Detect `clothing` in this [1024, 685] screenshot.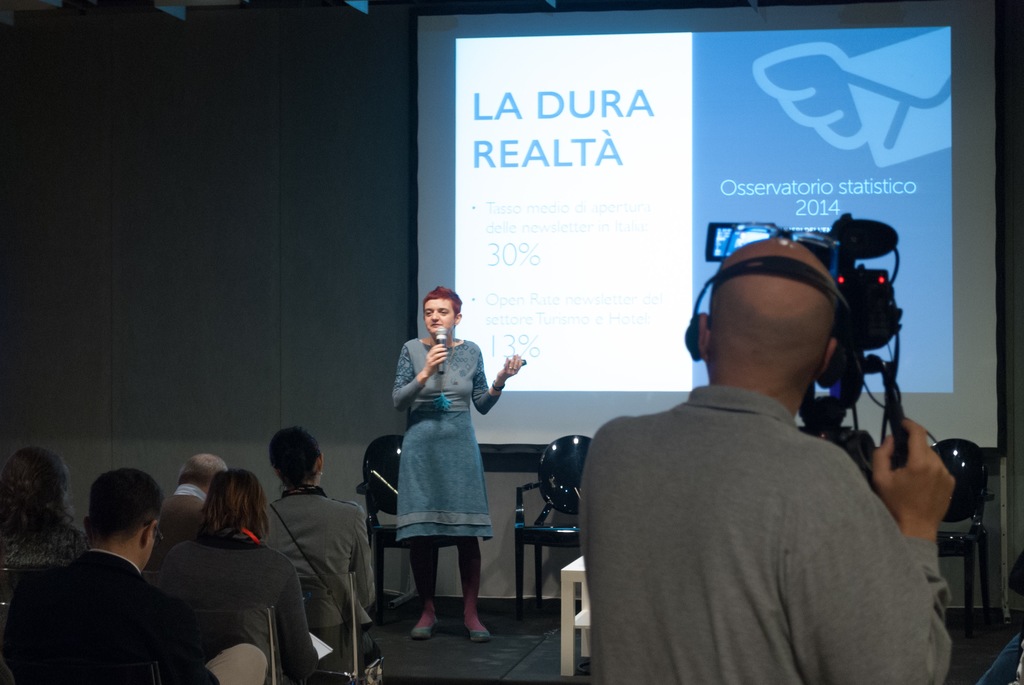
Detection: (left=392, top=341, right=503, bottom=541).
